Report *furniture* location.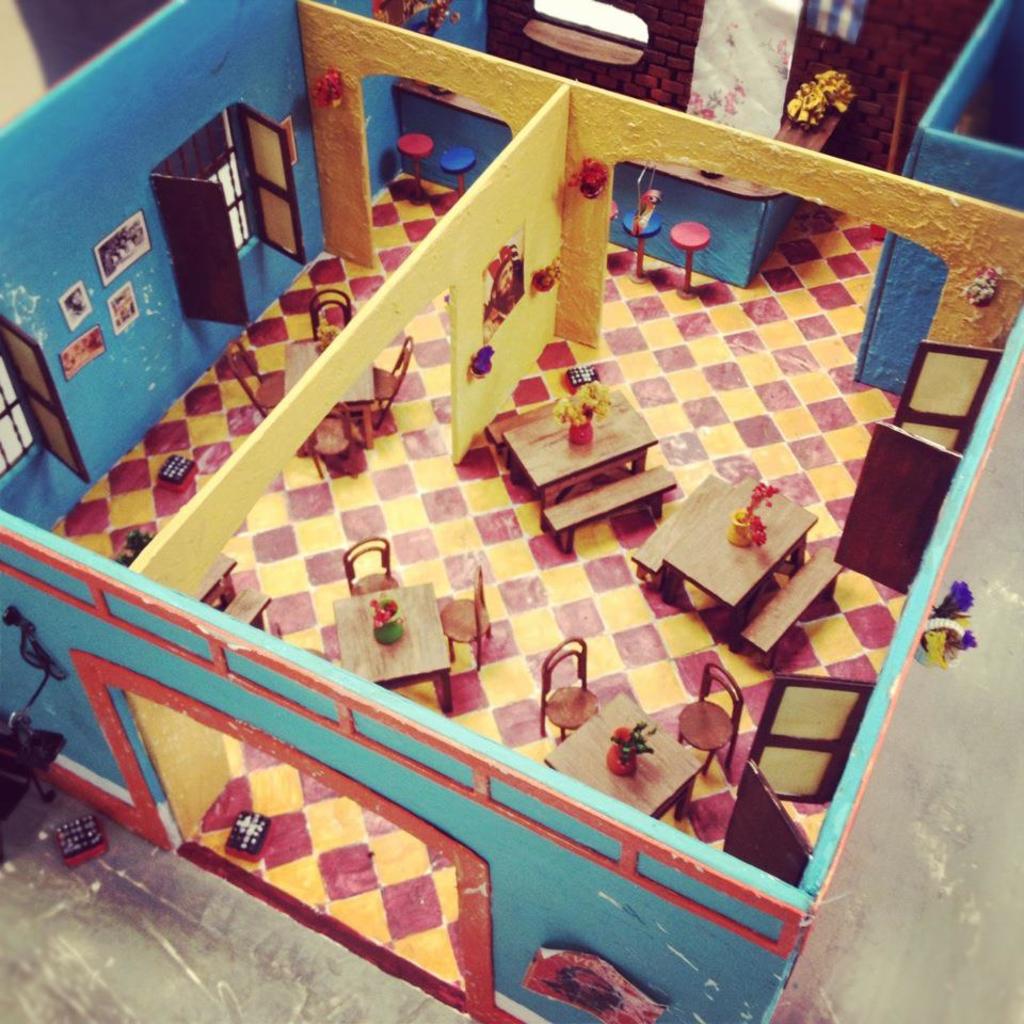
Report: [x1=671, y1=665, x2=724, y2=769].
